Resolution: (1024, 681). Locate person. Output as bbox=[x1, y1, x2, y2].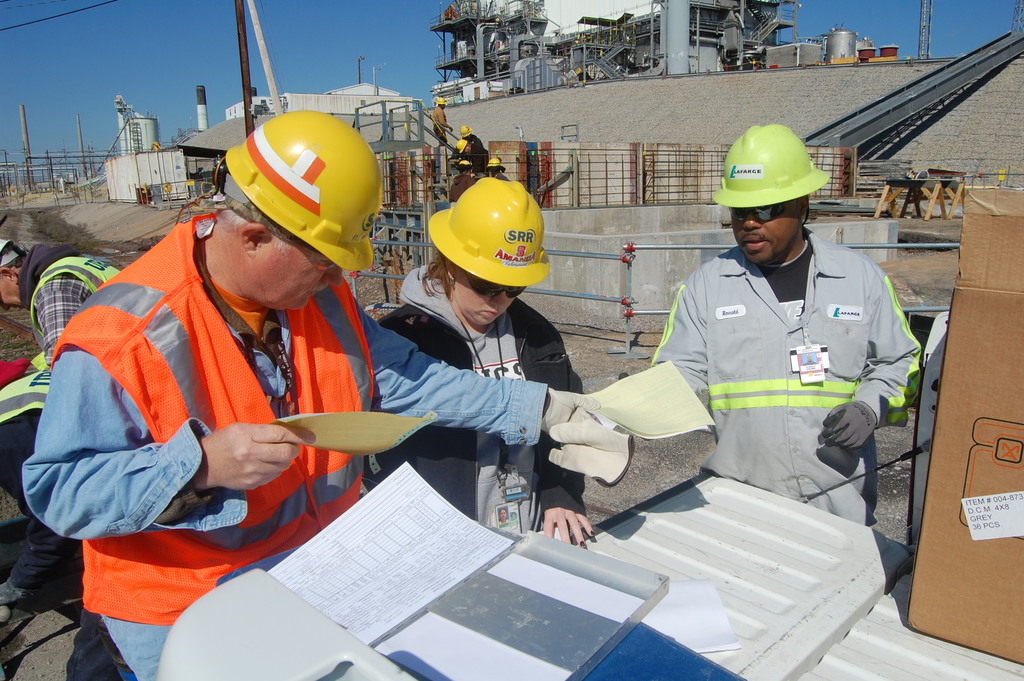
bbox=[459, 127, 493, 160].
